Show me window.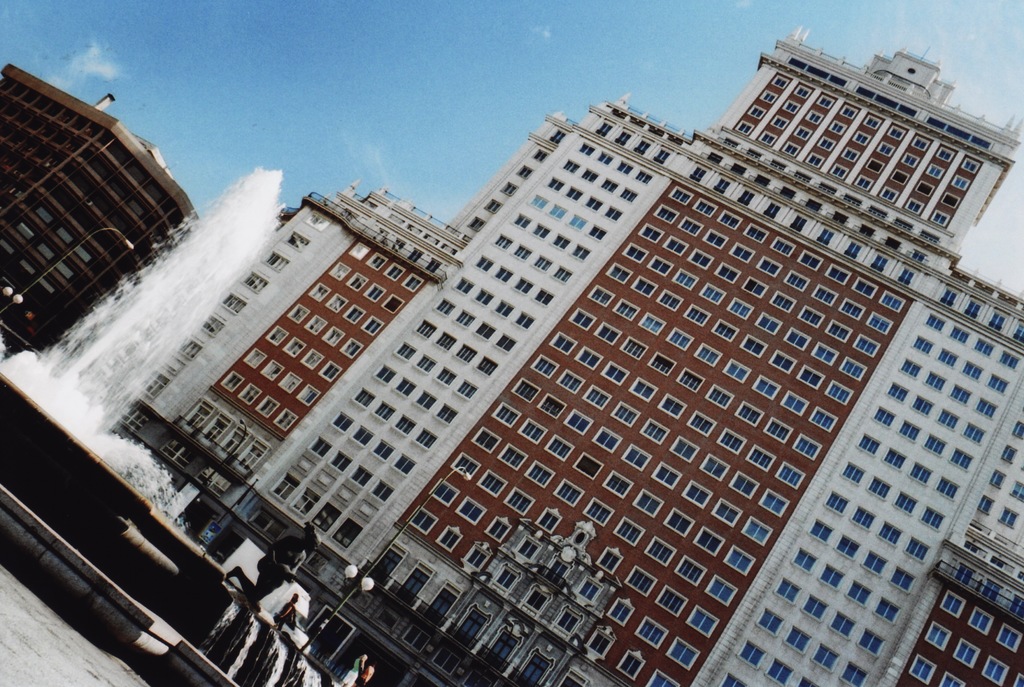
window is here: 584,168,596,182.
